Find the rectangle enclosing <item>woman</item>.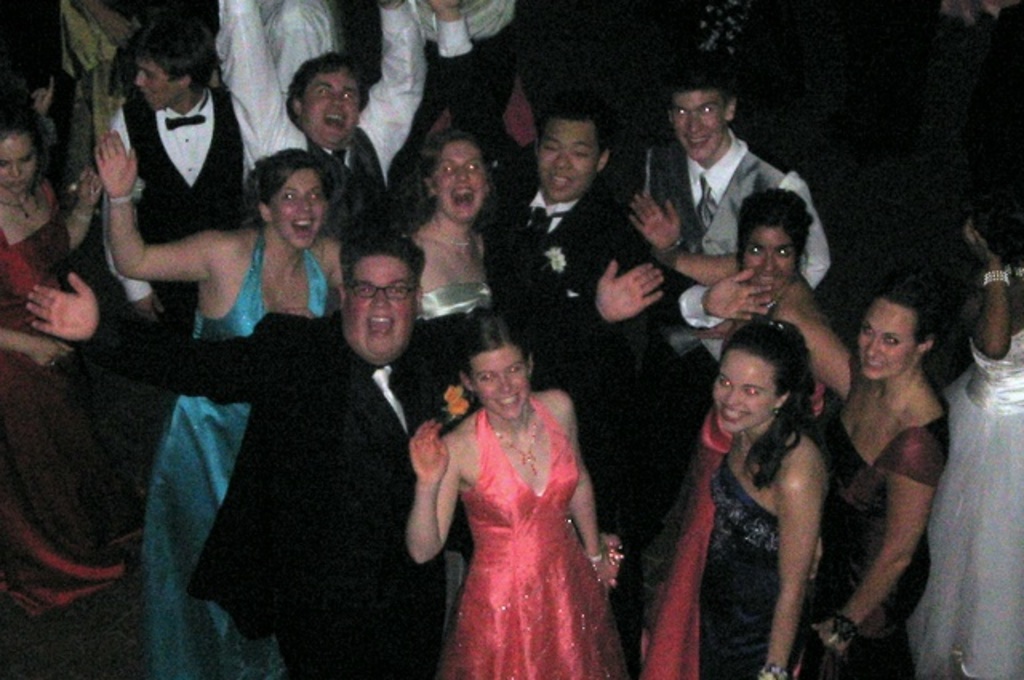
detection(411, 128, 499, 630).
